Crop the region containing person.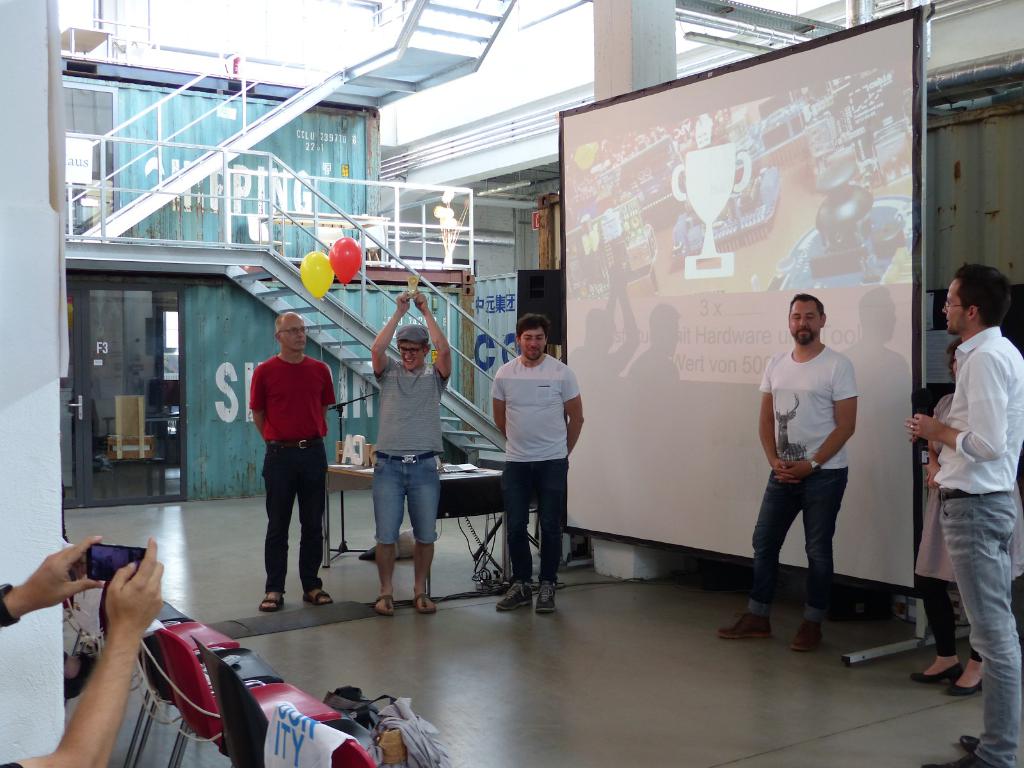
Crop region: <box>238,307,333,636</box>.
